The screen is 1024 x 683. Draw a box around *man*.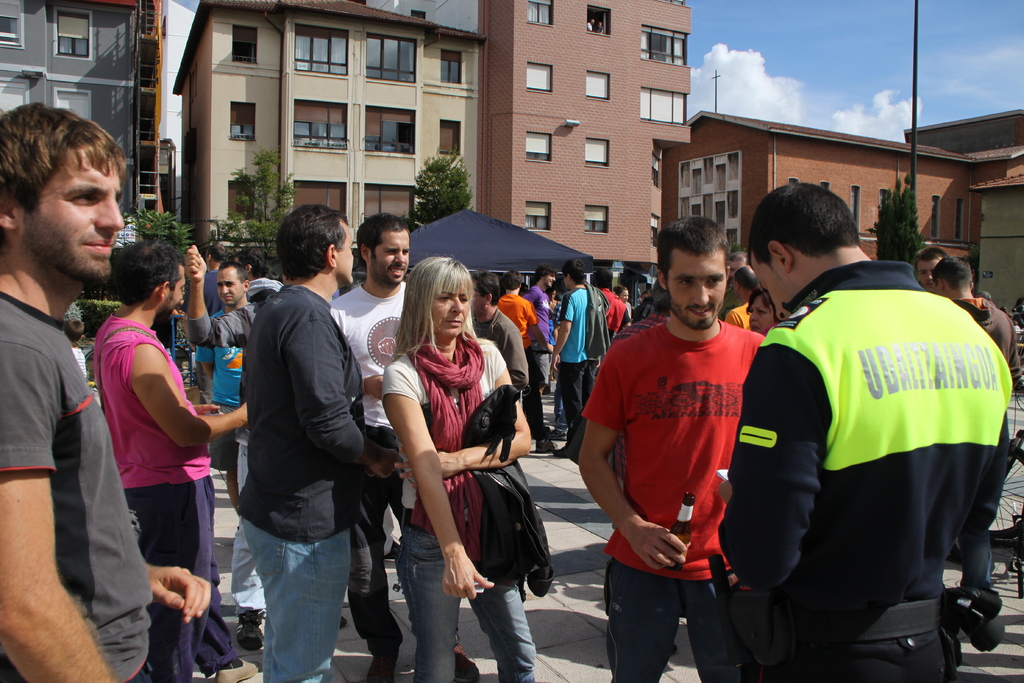
<region>724, 252, 753, 318</region>.
